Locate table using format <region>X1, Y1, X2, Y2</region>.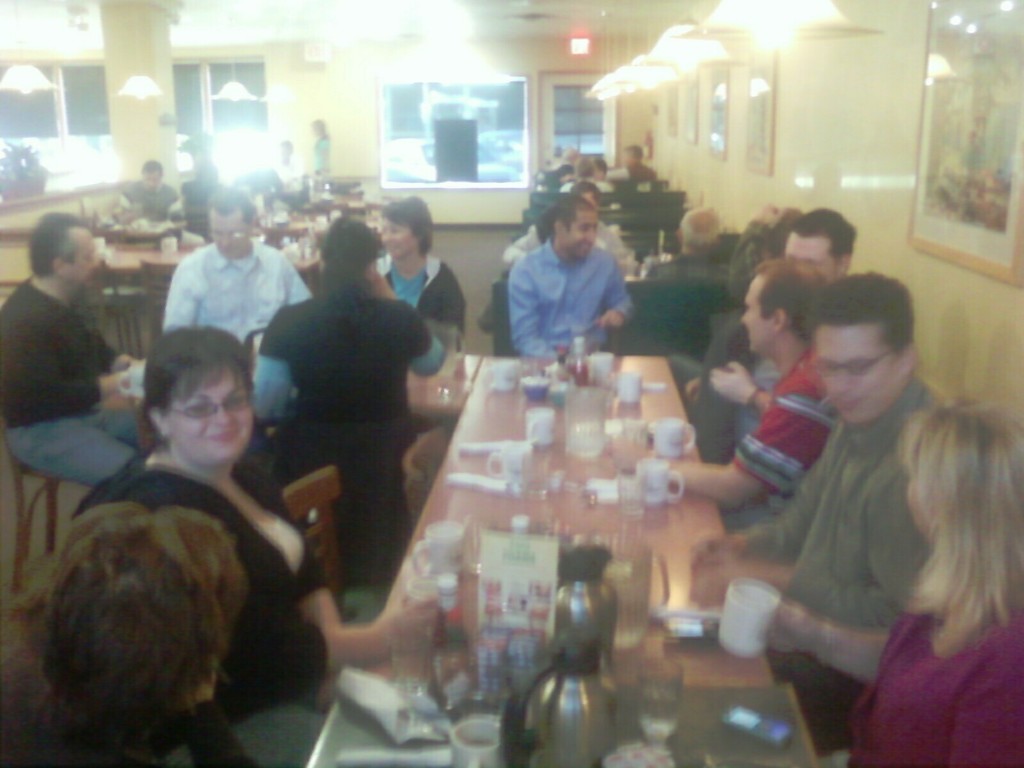
<region>337, 360, 765, 727</region>.
